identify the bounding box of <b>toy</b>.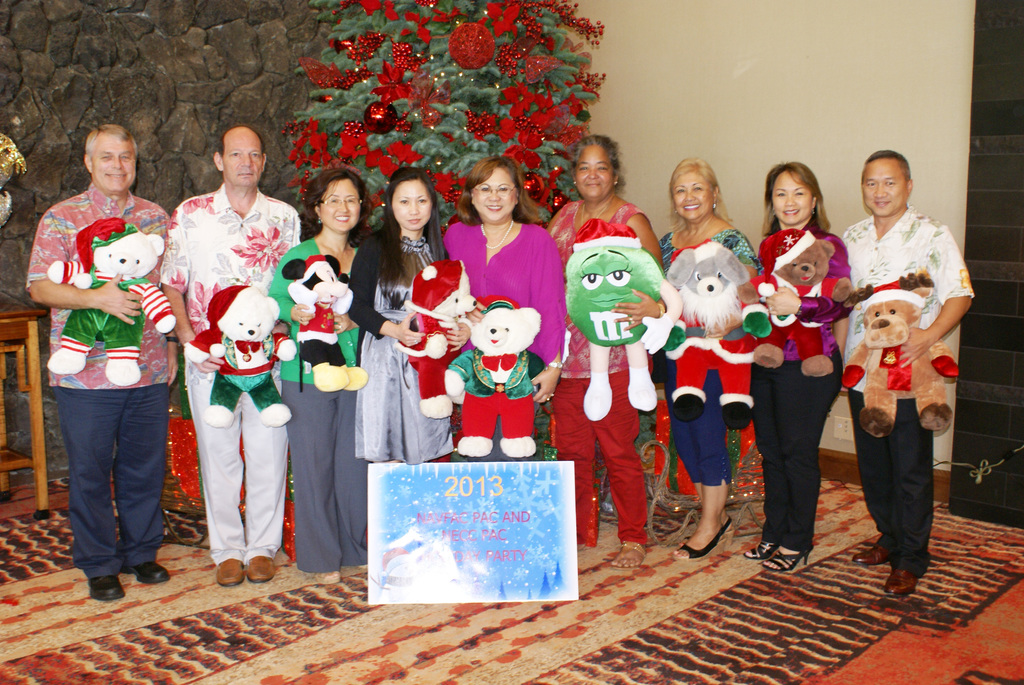
681:235:810:433.
